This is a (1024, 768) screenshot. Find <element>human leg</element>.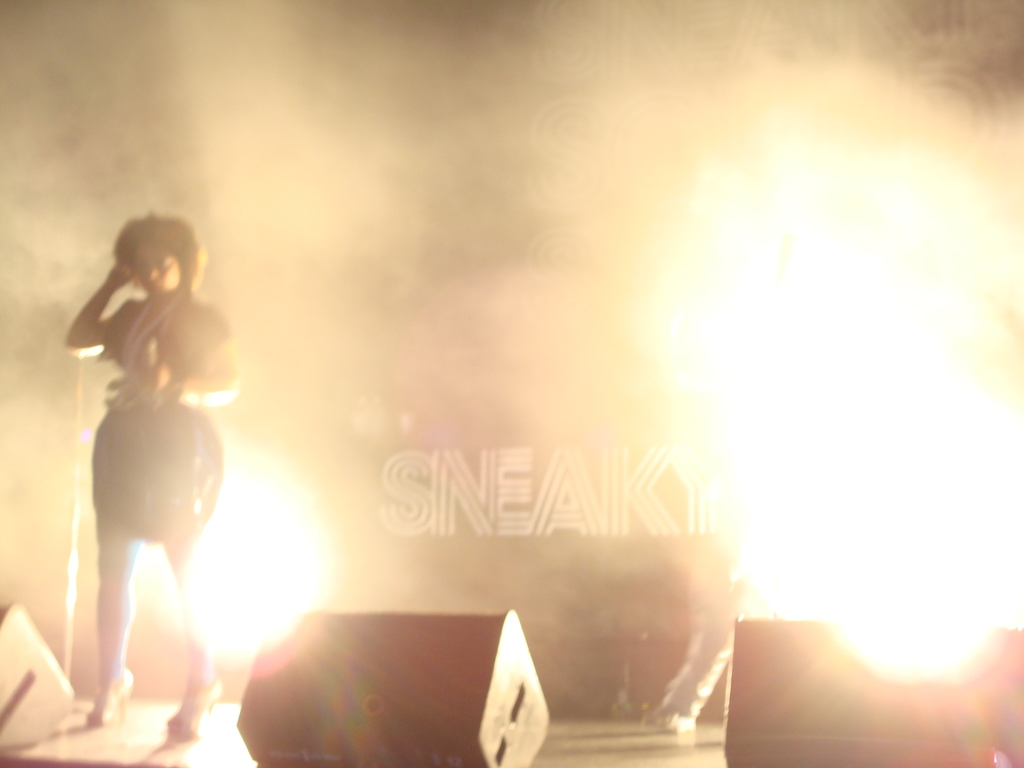
Bounding box: 86:518:139:724.
